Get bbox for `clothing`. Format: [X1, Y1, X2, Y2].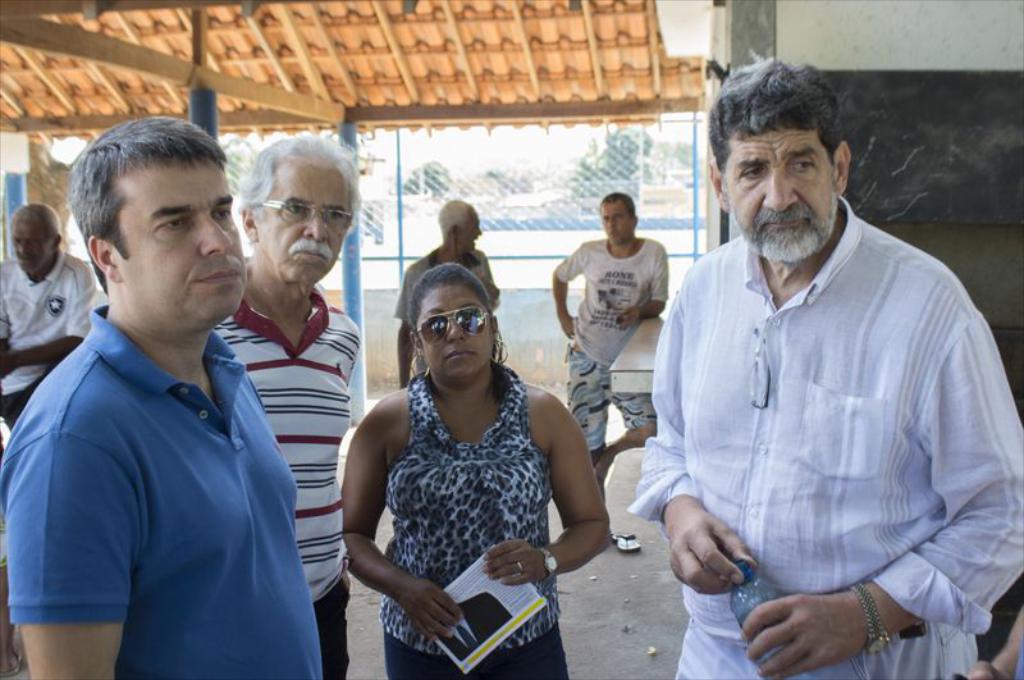
[212, 277, 357, 679].
